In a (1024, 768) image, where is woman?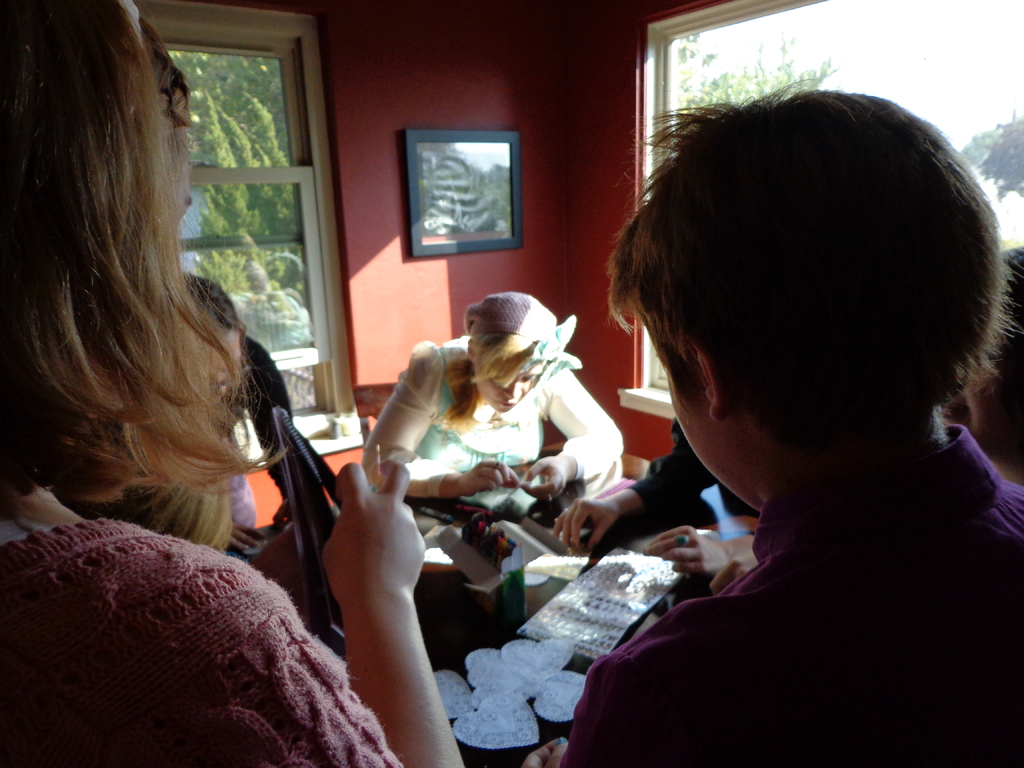
x1=363 y1=294 x2=620 y2=499.
